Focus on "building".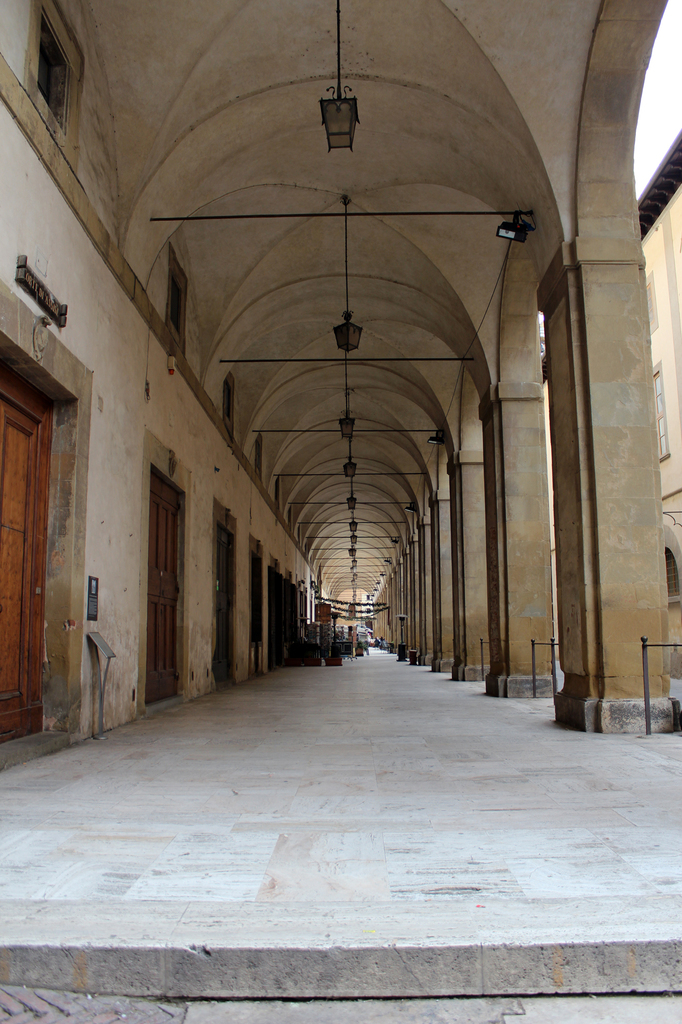
Focused at <bbox>0, 0, 681, 1023</bbox>.
